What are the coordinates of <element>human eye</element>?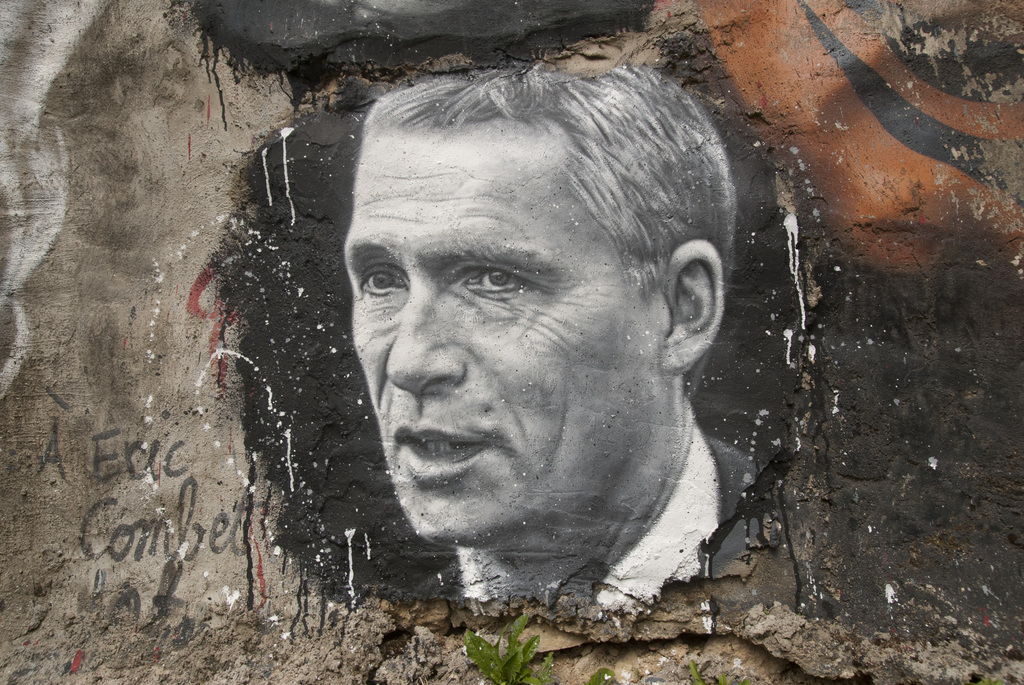
(353,257,412,298).
